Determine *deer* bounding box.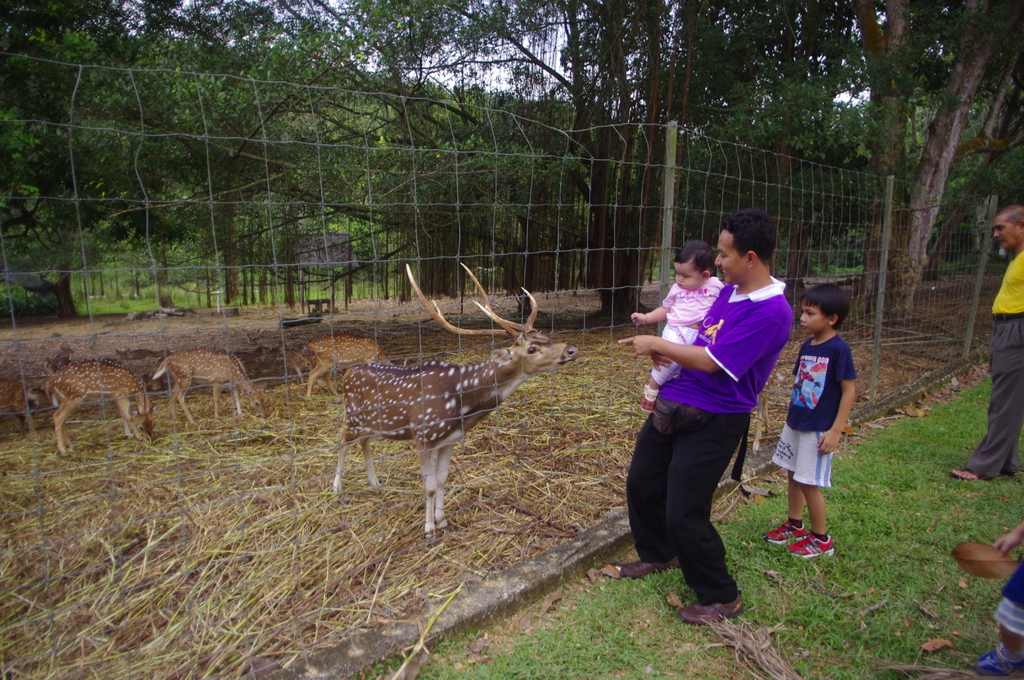
Determined: [x1=44, y1=360, x2=155, y2=457].
